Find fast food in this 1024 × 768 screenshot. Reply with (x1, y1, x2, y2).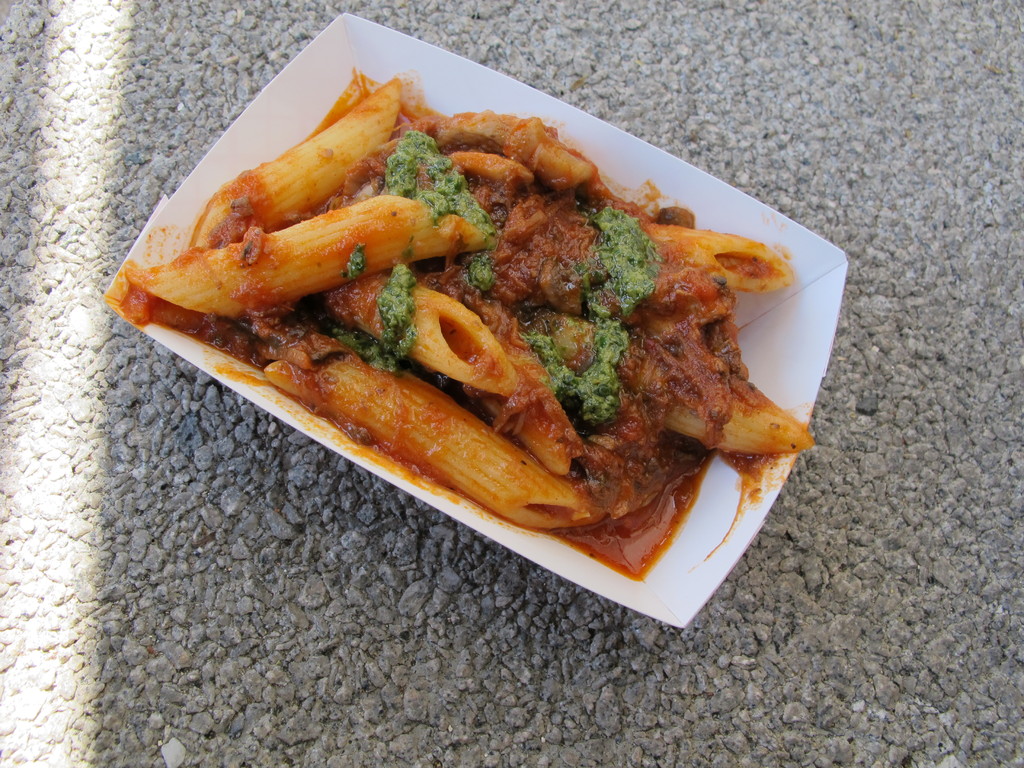
(110, 87, 723, 540).
